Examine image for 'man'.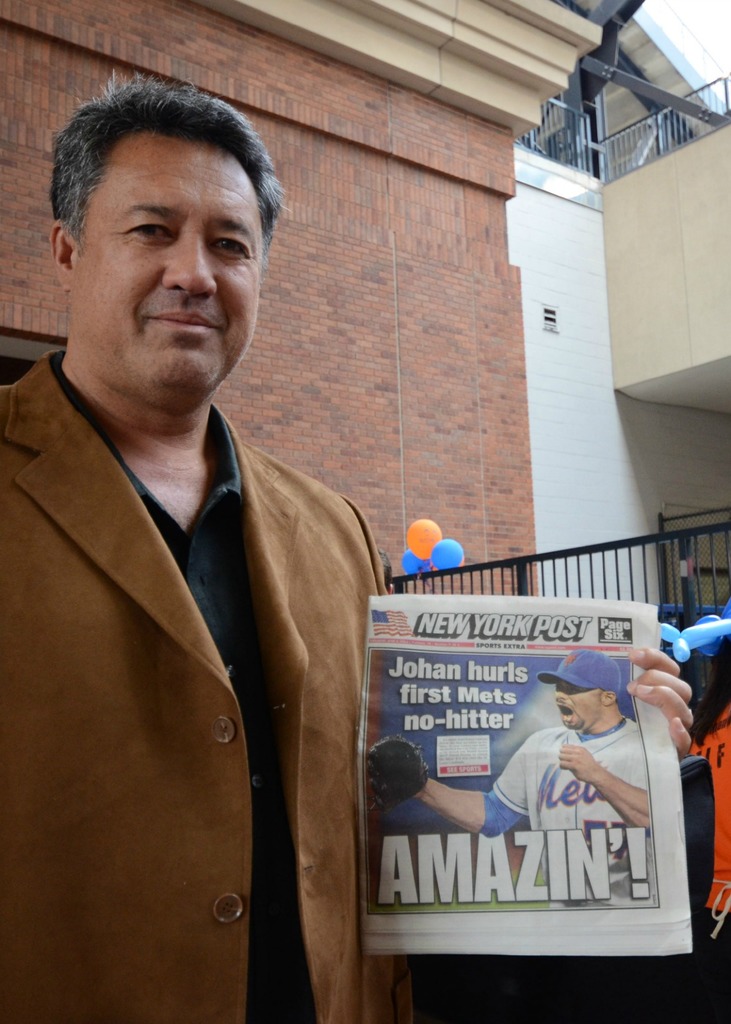
Examination result: crop(365, 648, 645, 882).
